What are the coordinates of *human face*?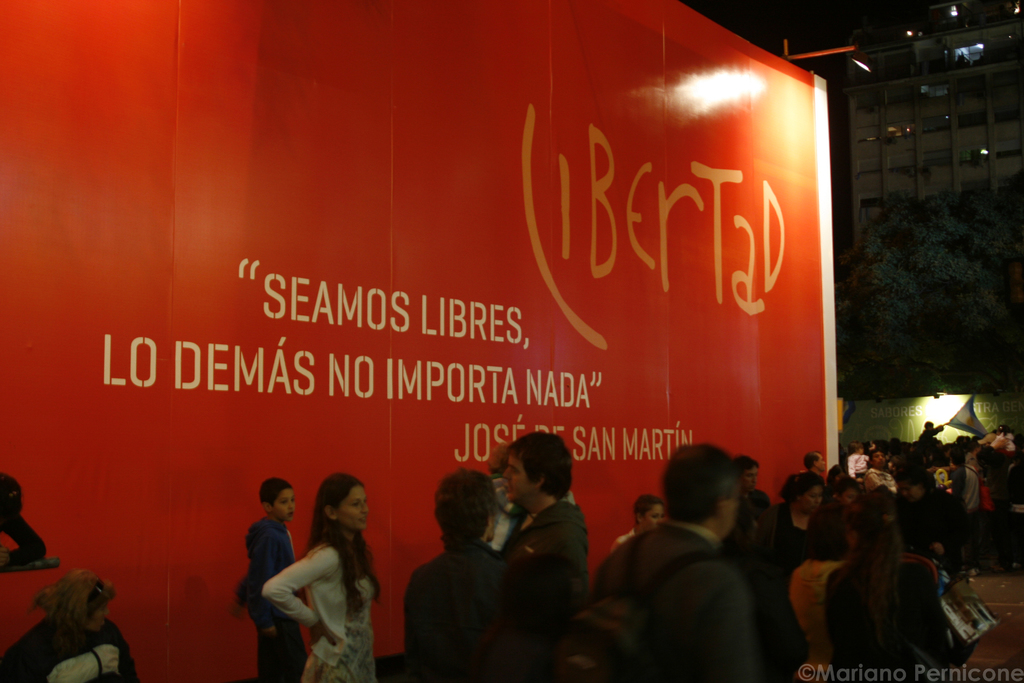
box=[272, 490, 294, 523].
